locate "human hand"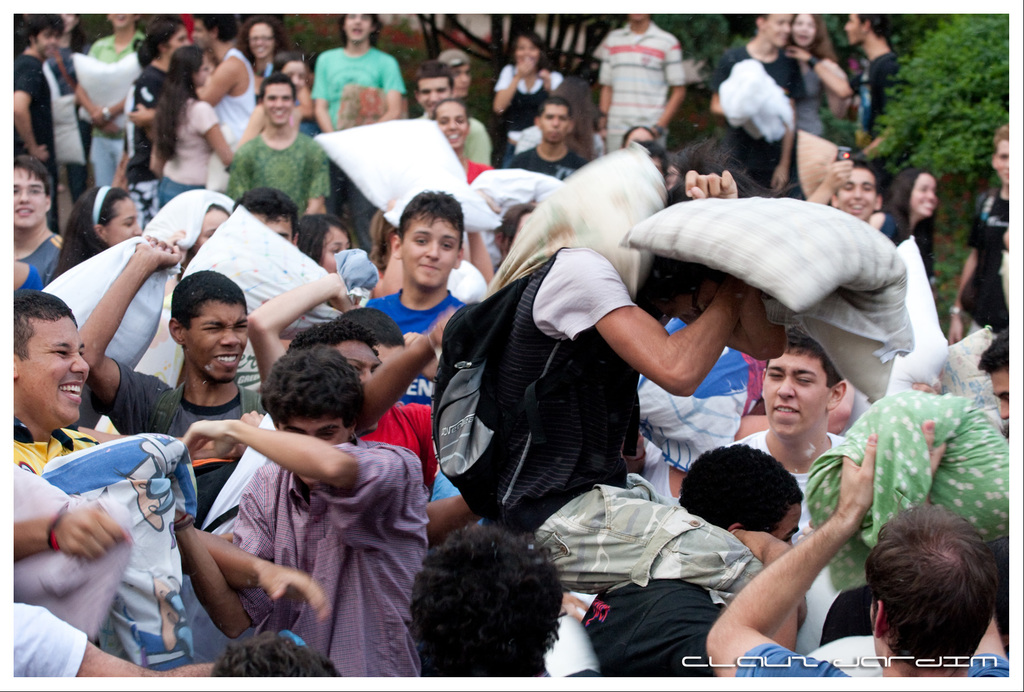
Rect(51, 506, 127, 565)
